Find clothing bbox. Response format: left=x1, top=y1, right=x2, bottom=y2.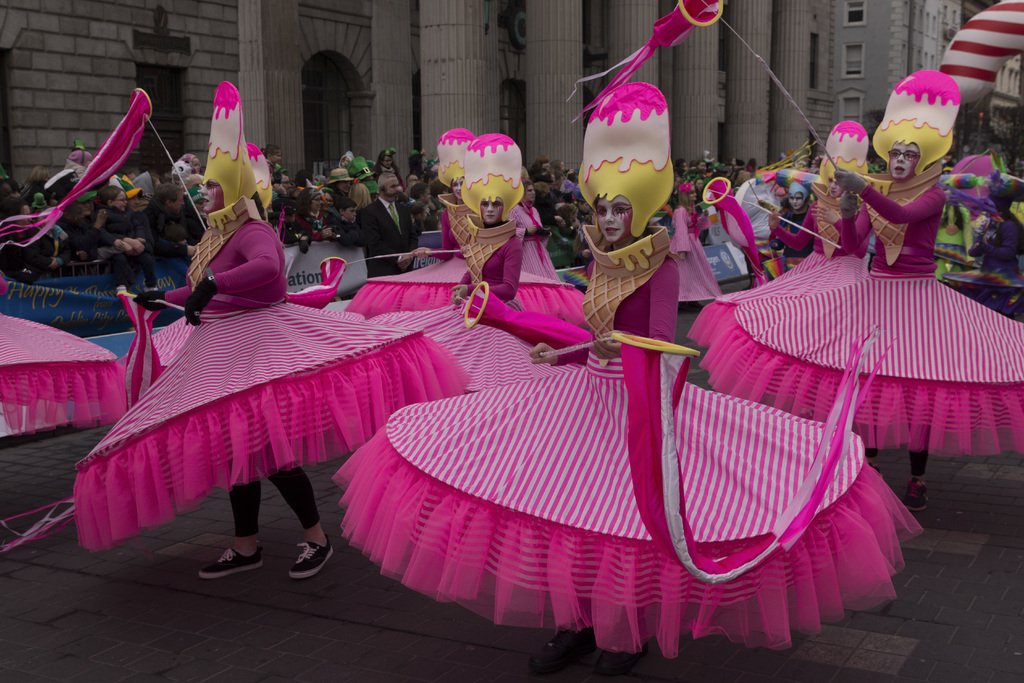
left=520, top=160, right=582, bottom=224.
